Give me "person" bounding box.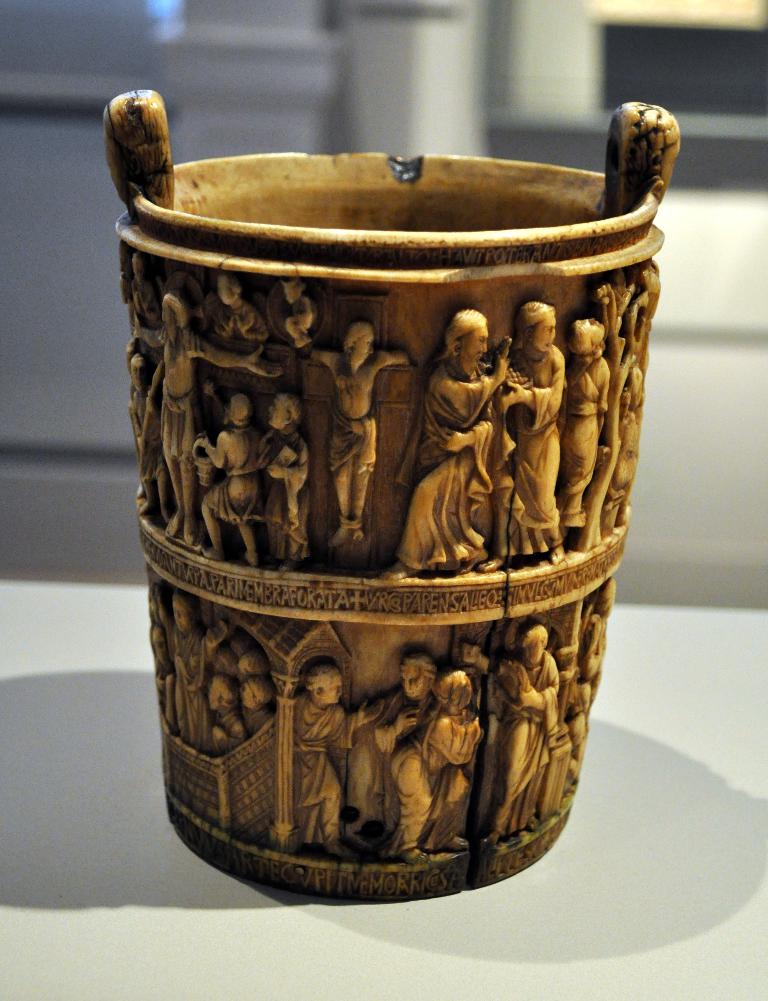
l=479, t=302, r=565, b=567.
